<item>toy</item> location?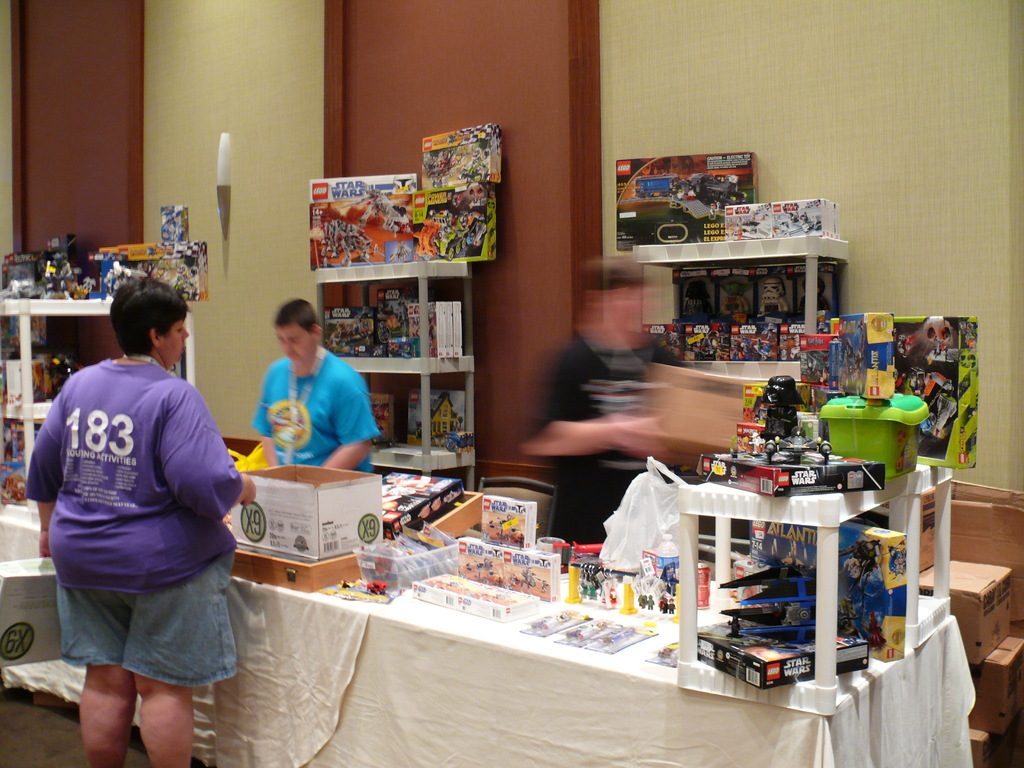
{"x1": 52, "y1": 240, "x2": 93, "y2": 298}
